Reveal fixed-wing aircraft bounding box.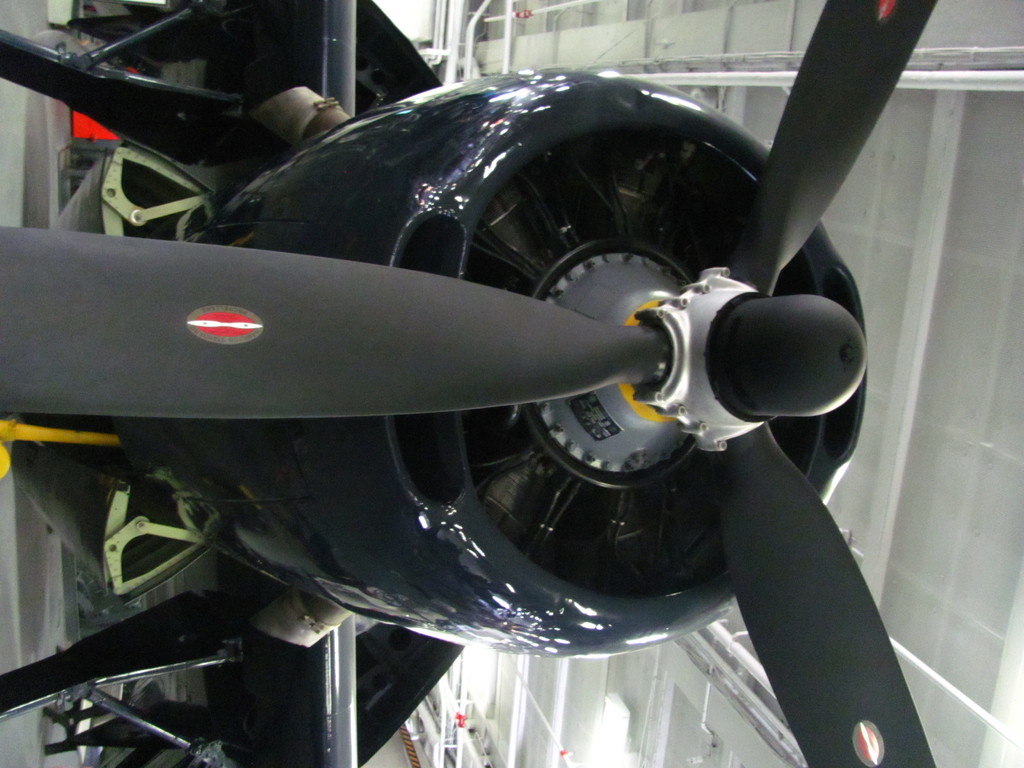
Revealed: [0, 0, 936, 767].
